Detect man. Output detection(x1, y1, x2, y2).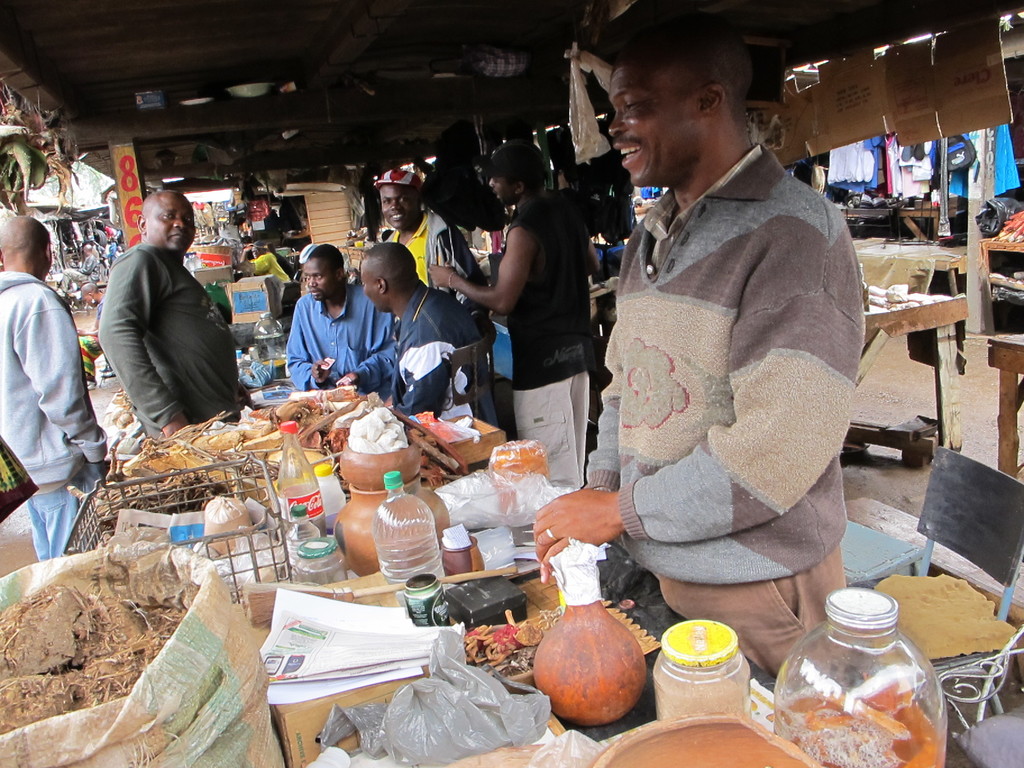
detection(0, 216, 113, 562).
